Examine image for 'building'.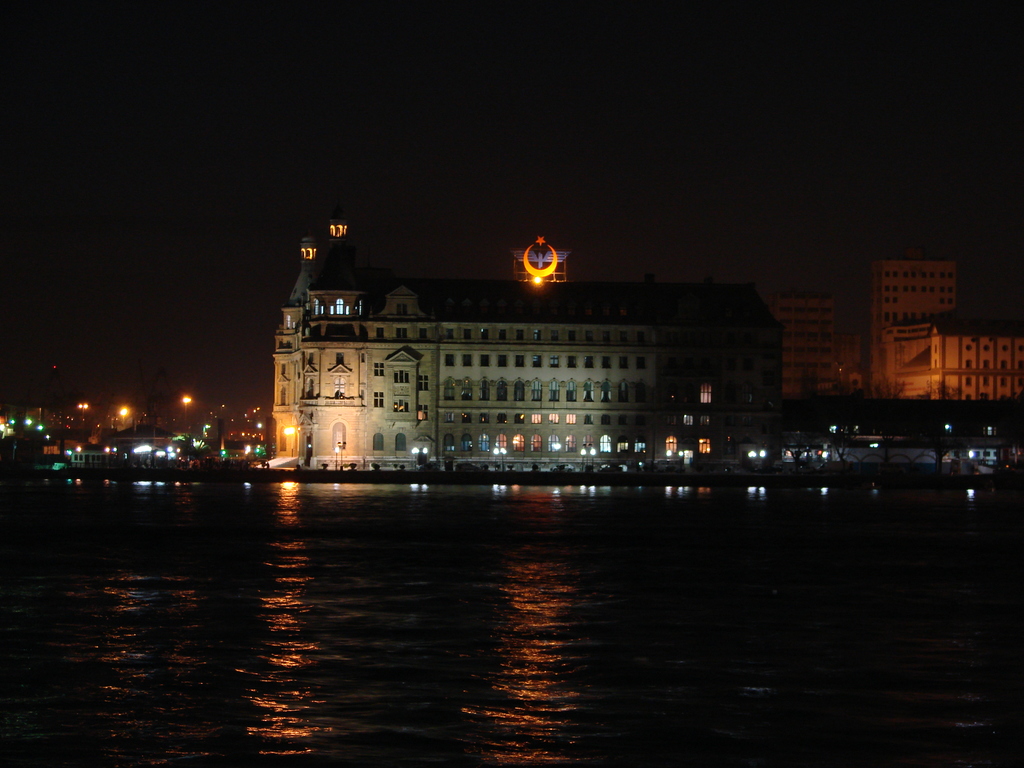
Examination result: 772/252/1022/404.
